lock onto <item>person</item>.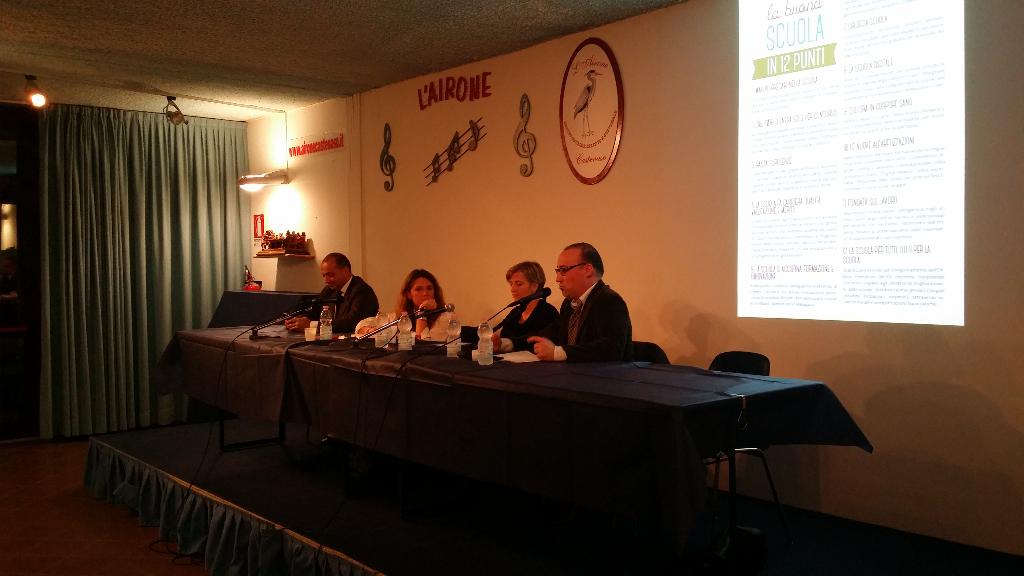
Locked: [527,240,634,361].
